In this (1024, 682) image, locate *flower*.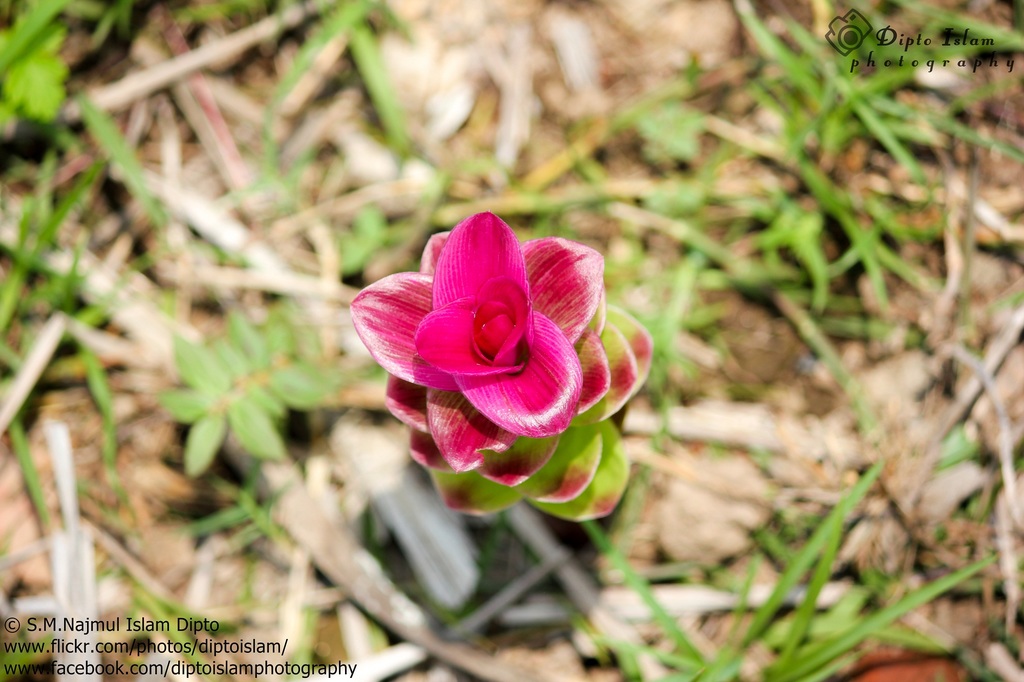
Bounding box: {"left": 342, "top": 216, "right": 551, "bottom": 438}.
